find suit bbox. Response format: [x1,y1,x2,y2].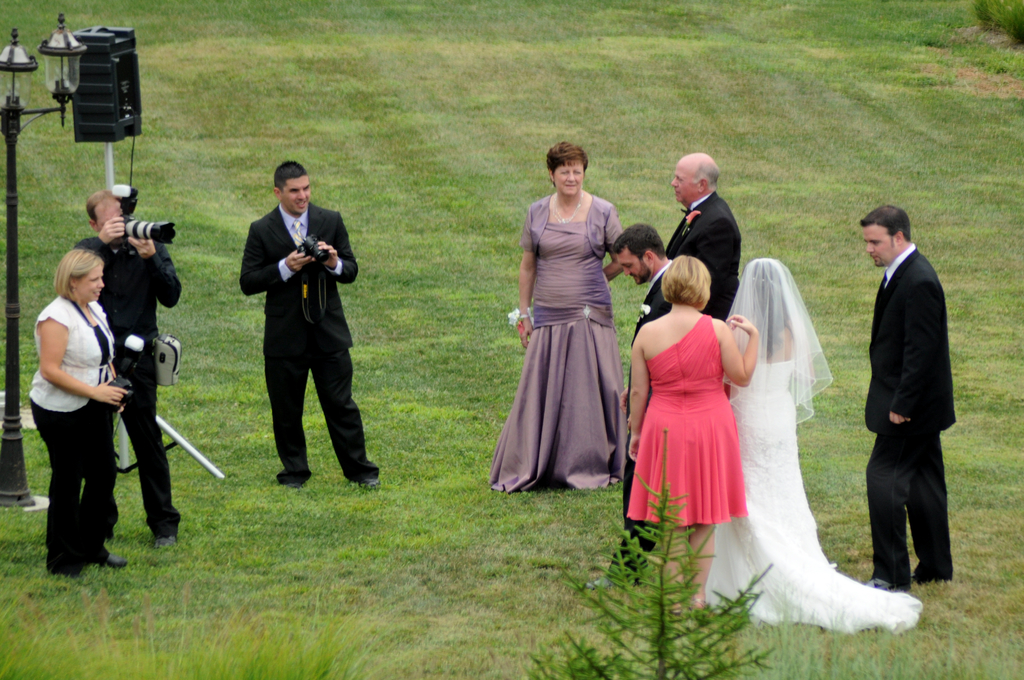
[612,260,670,528].
